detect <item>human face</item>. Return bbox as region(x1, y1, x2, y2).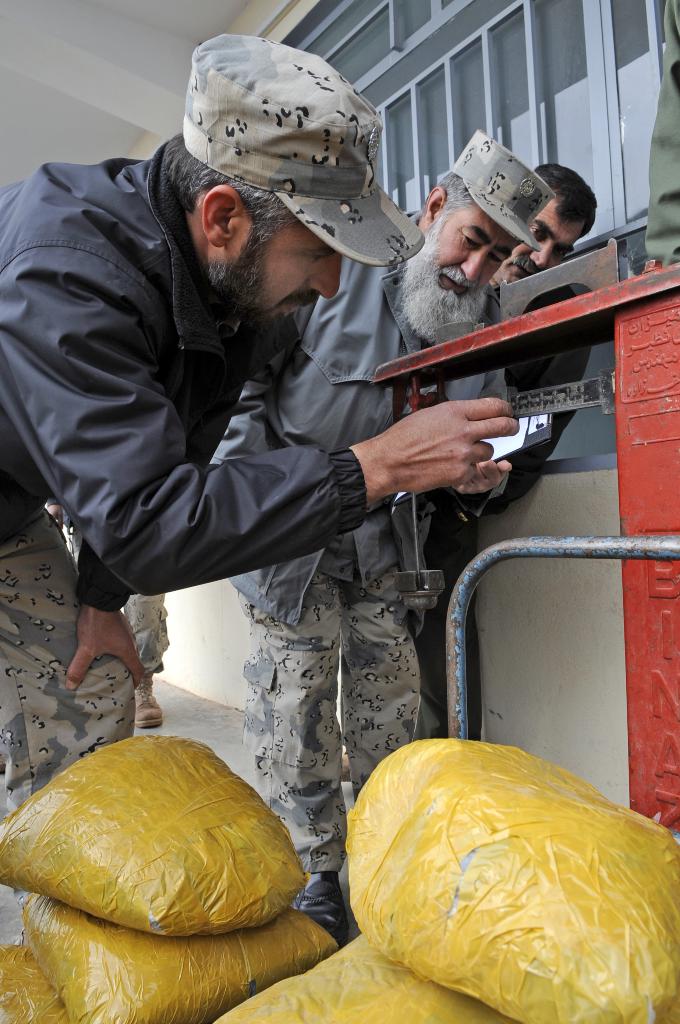
region(210, 204, 341, 323).
